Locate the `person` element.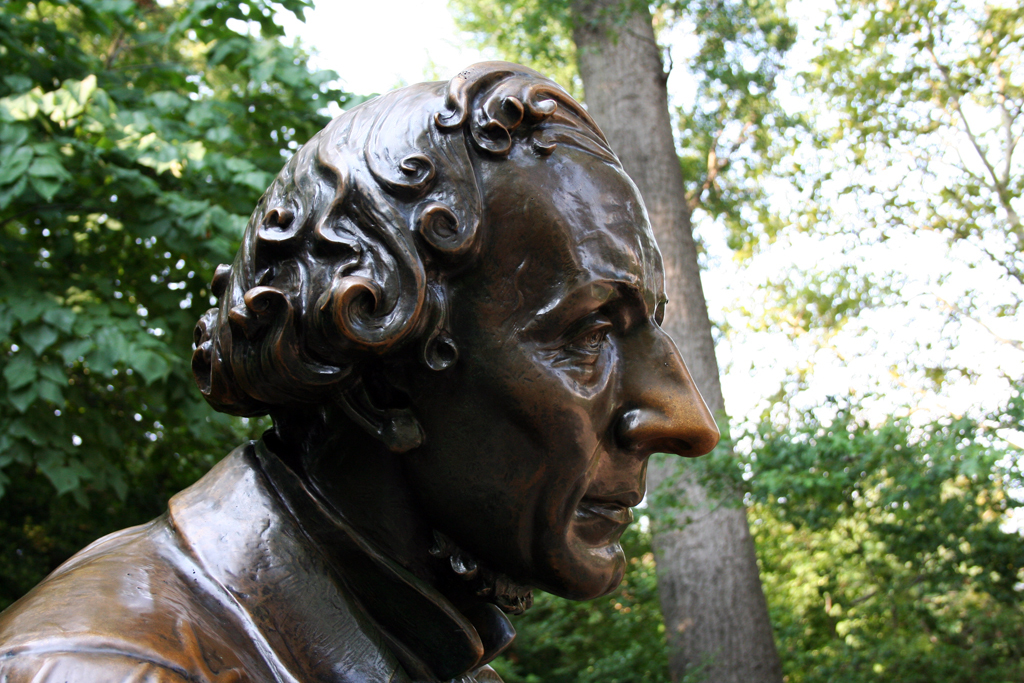
Element bbox: crop(128, 38, 761, 682).
